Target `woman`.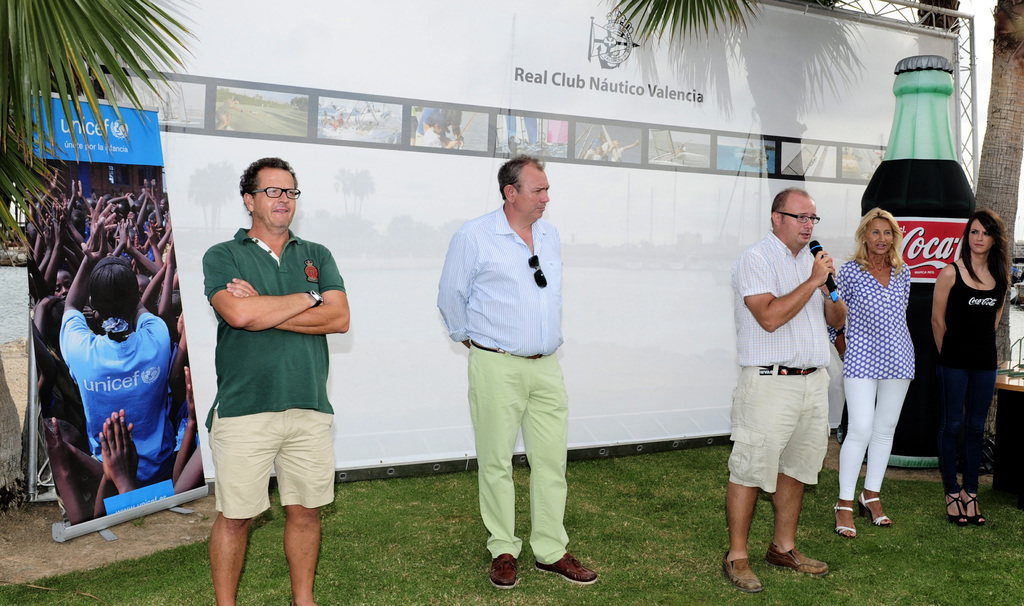
Target region: 847:182:939:527.
